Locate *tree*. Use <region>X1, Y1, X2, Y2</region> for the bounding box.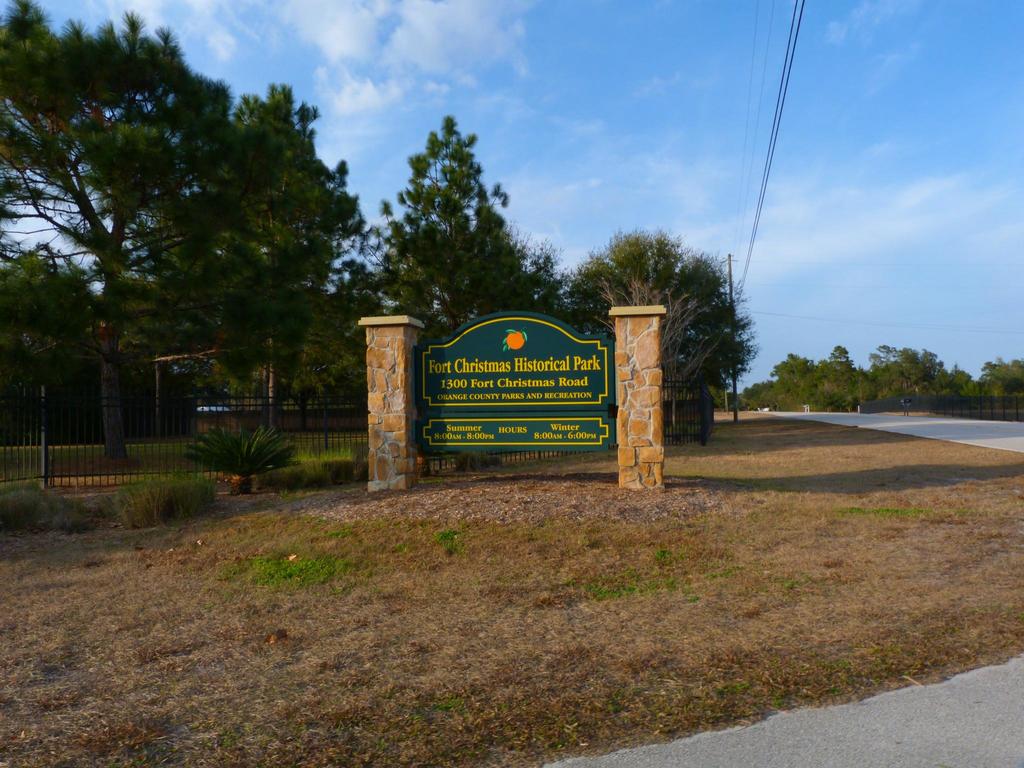
<region>372, 113, 536, 320</region>.
